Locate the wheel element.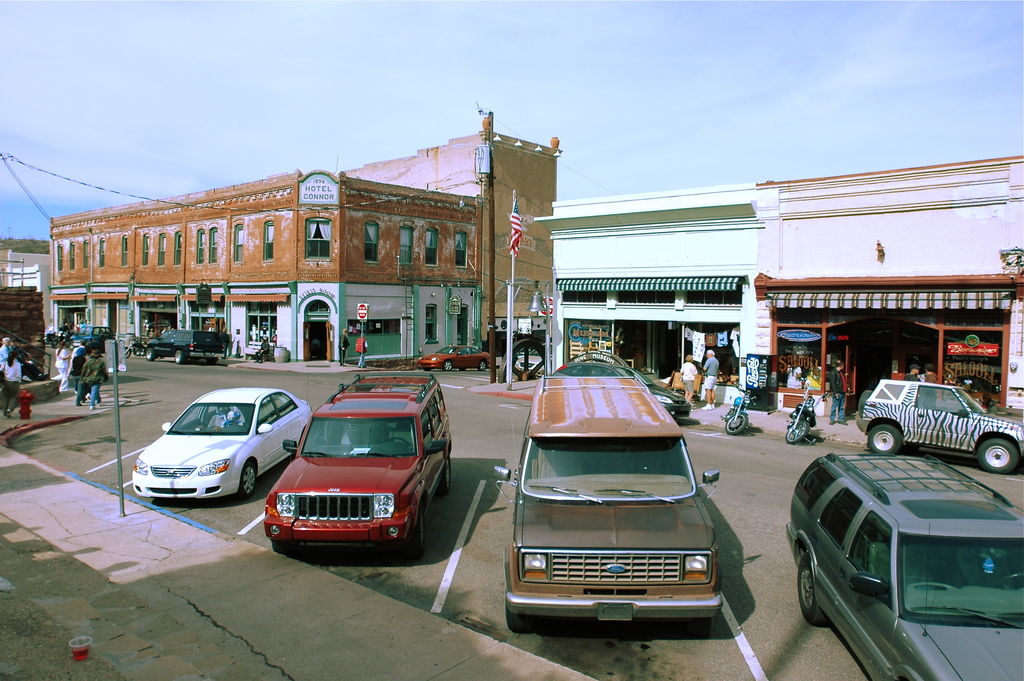
Element bbox: x1=479 y1=361 x2=488 y2=373.
